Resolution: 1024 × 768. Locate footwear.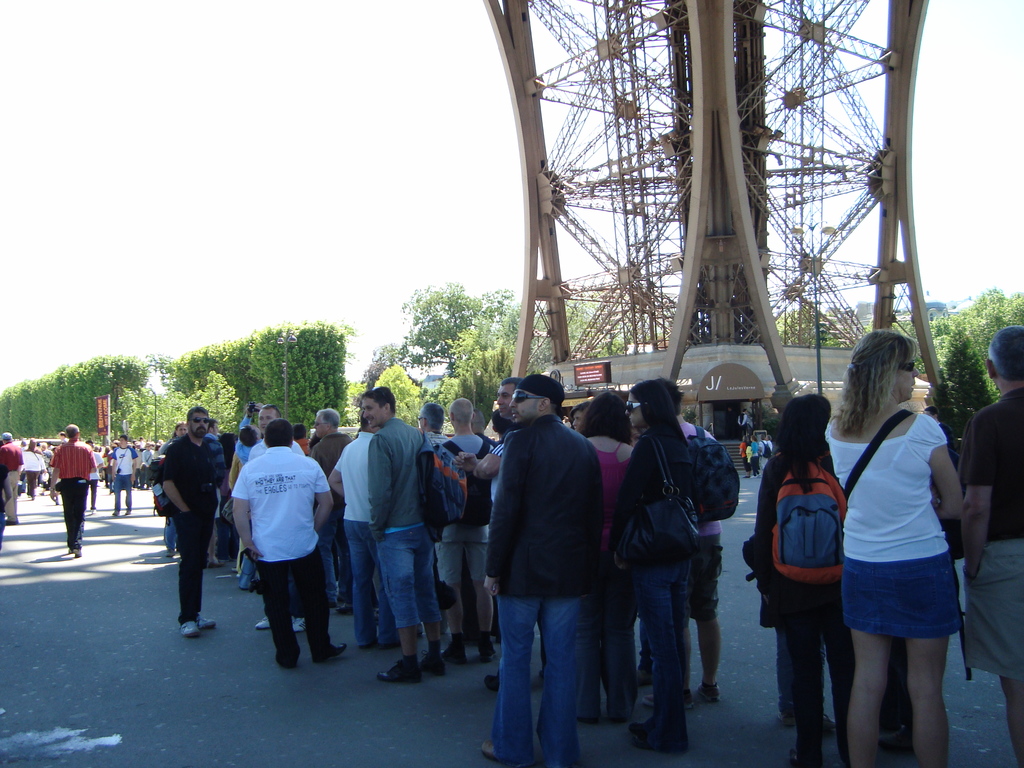
(337,602,353,617).
